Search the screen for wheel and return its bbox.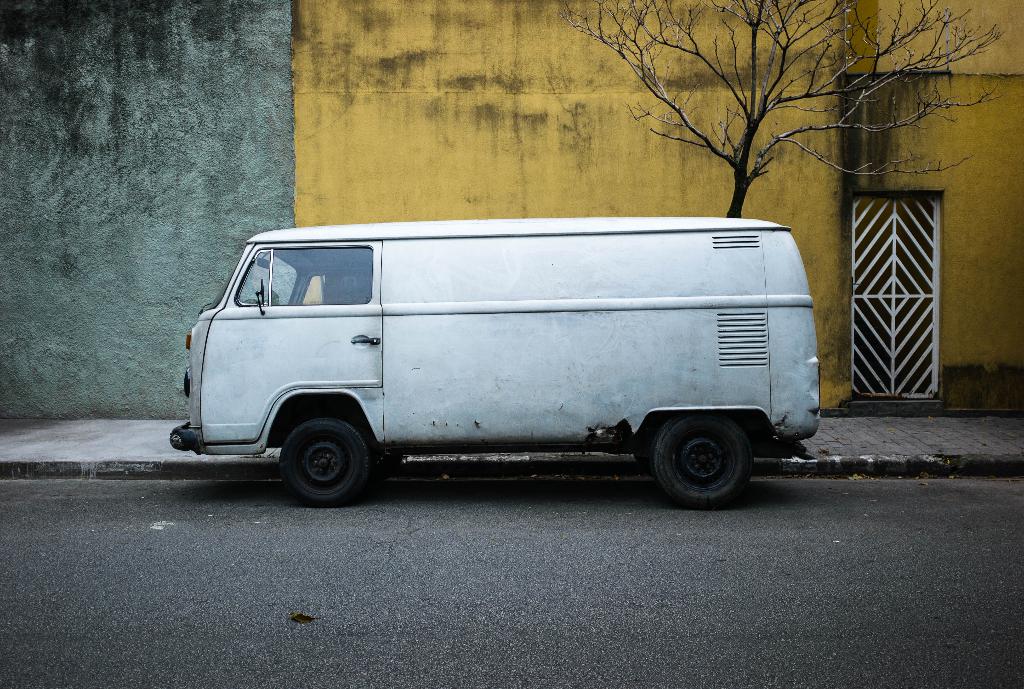
Found: region(284, 419, 367, 506).
